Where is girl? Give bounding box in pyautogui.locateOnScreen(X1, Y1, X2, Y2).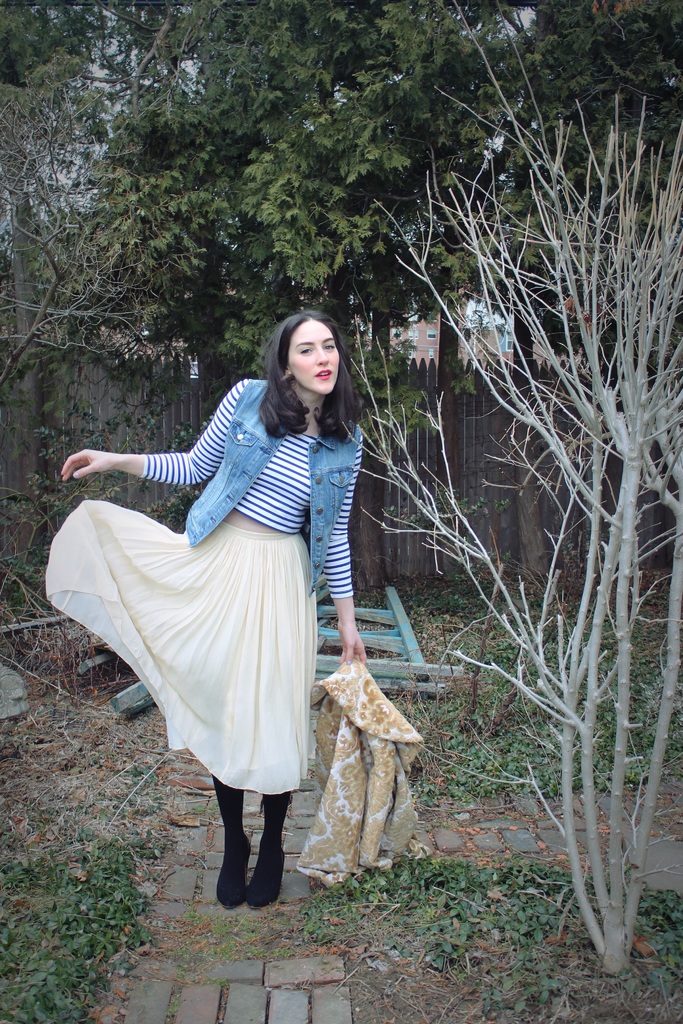
pyautogui.locateOnScreen(47, 314, 367, 913).
